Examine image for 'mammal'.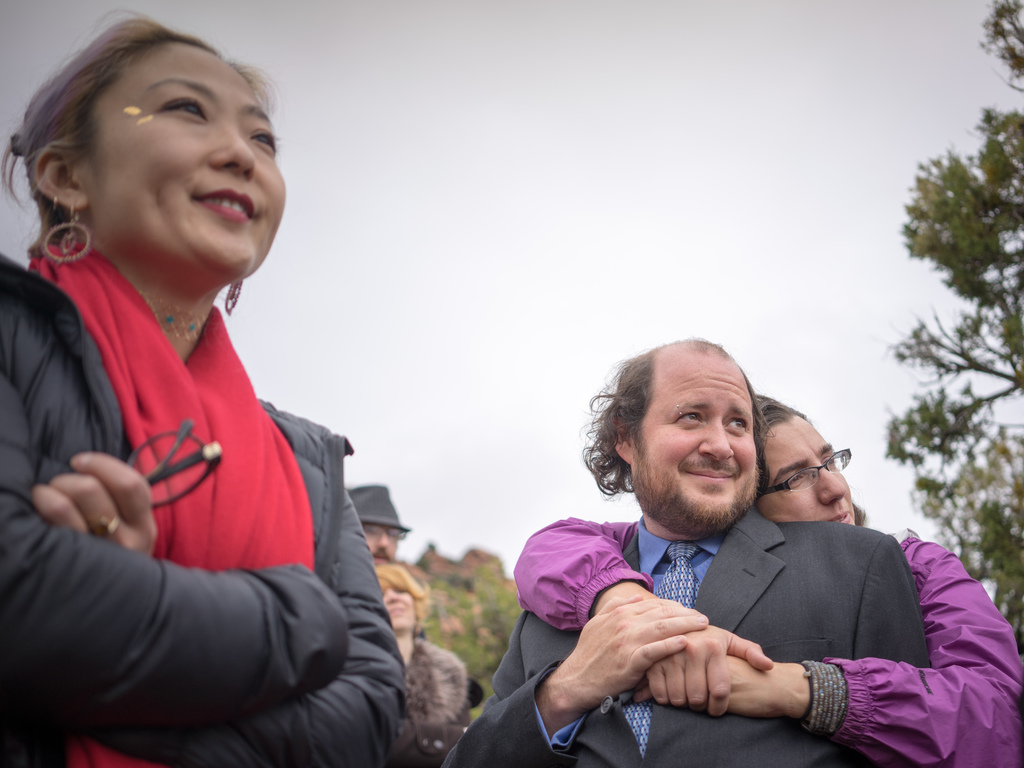
Examination result: (left=0, top=34, right=476, bottom=767).
